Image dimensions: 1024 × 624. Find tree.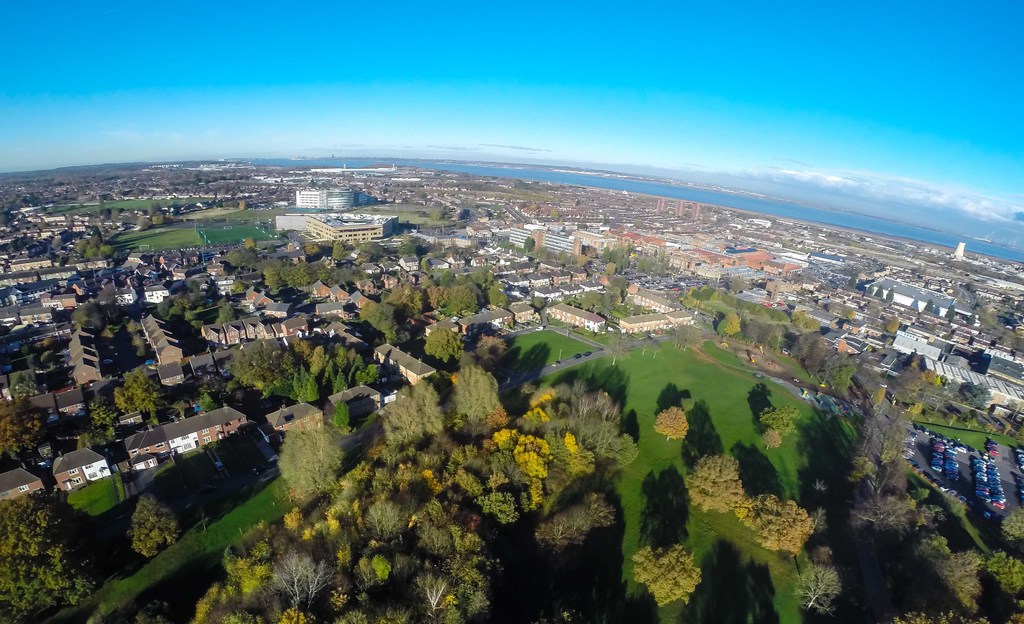
l=0, t=398, r=47, b=463.
